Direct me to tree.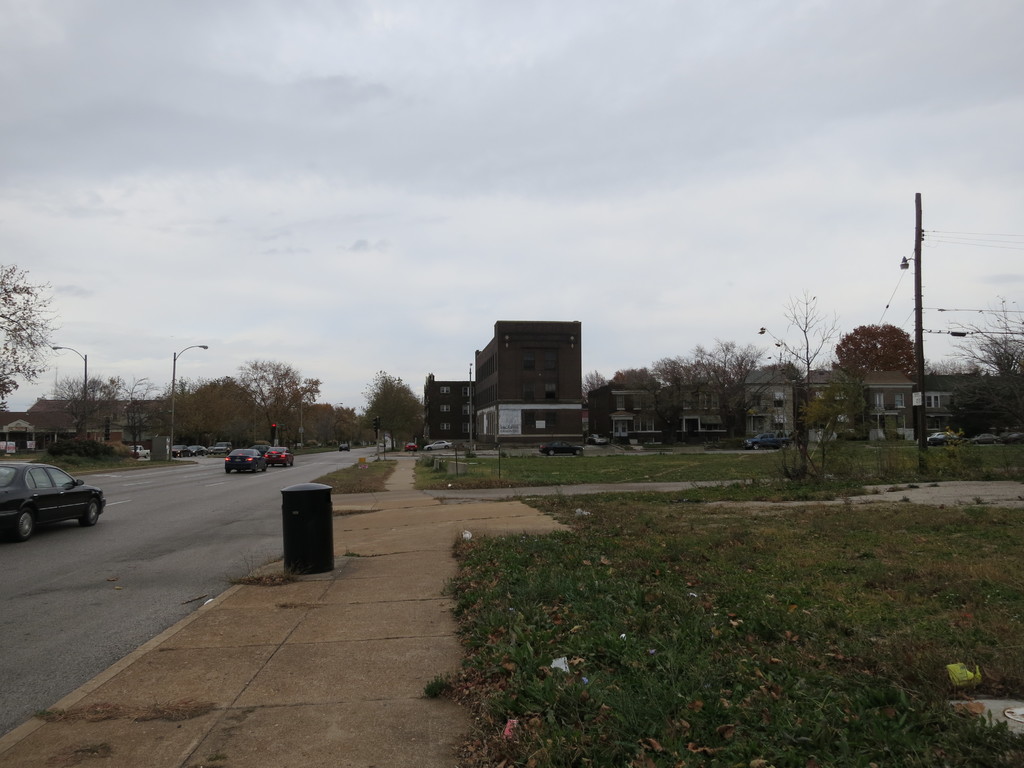
Direction: 611,364,663,396.
